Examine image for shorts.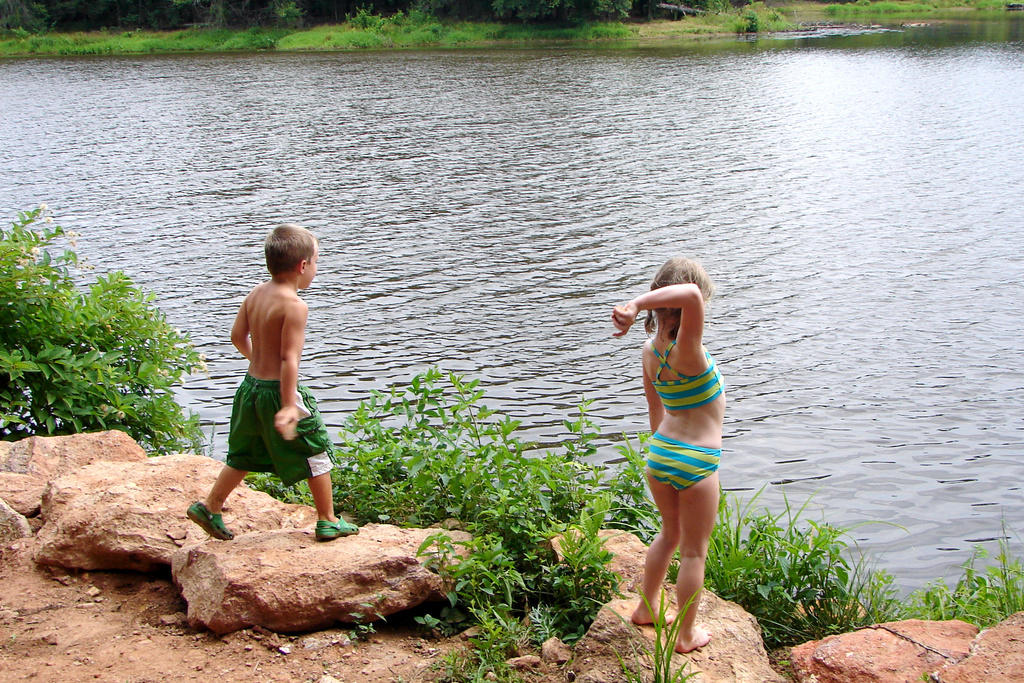
Examination result: [220, 395, 307, 479].
